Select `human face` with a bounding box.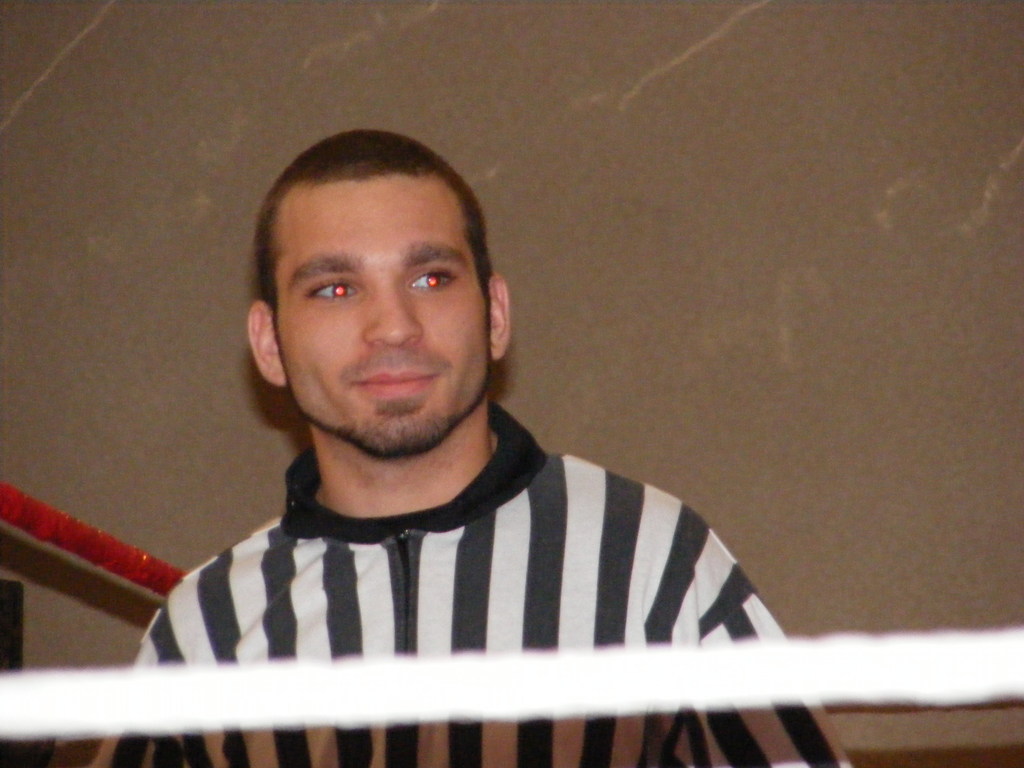
left=276, top=172, right=488, bottom=448.
